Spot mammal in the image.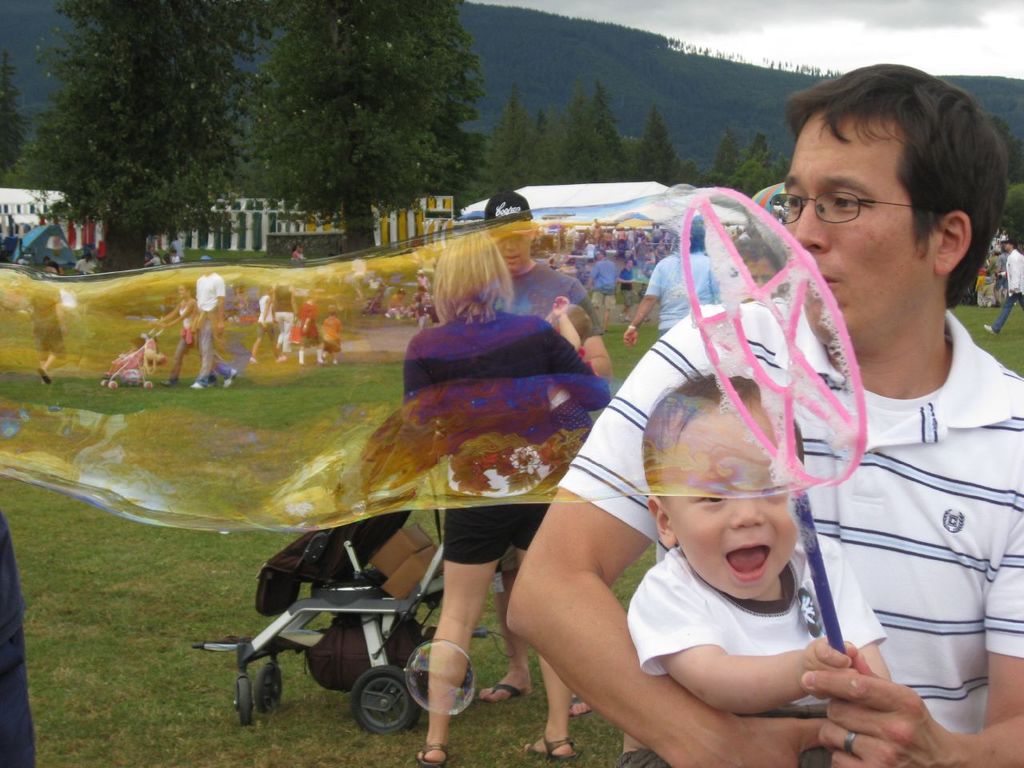
mammal found at pyautogui.locateOnScreen(149, 247, 167, 265).
